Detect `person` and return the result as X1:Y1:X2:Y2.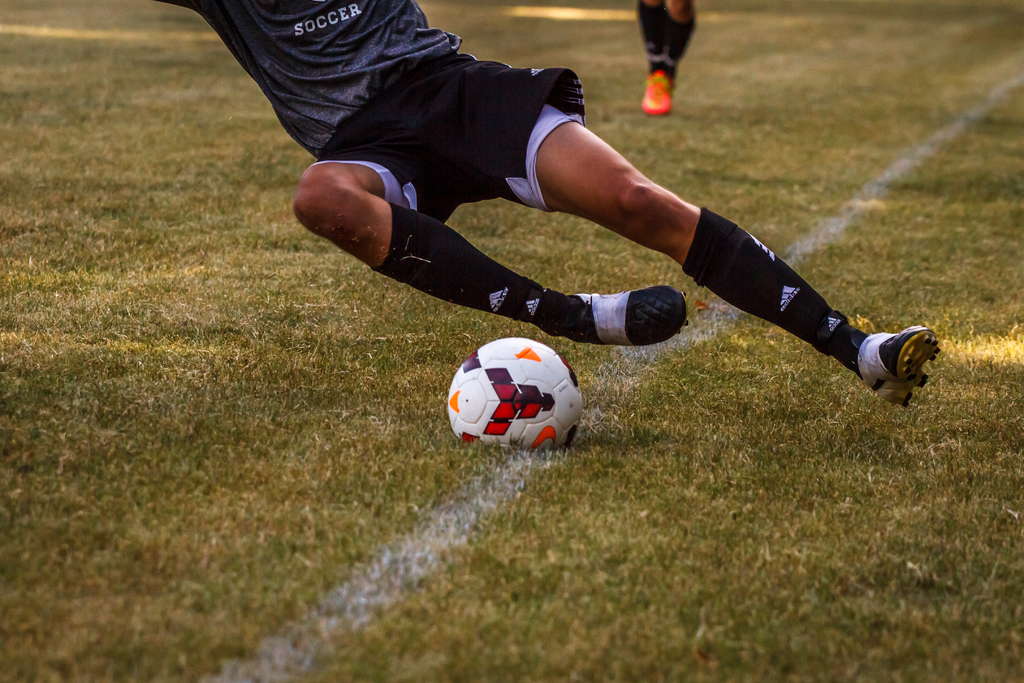
632:0:692:111.
